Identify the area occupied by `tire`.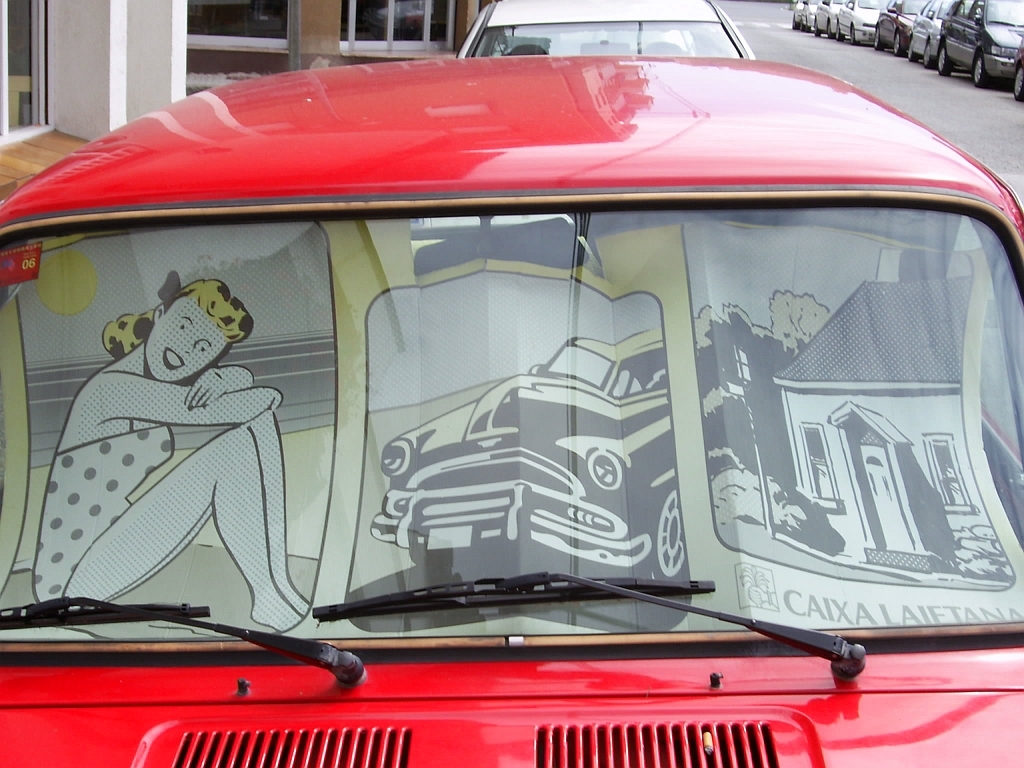
Area: crop(870, 24, 879, 48).
